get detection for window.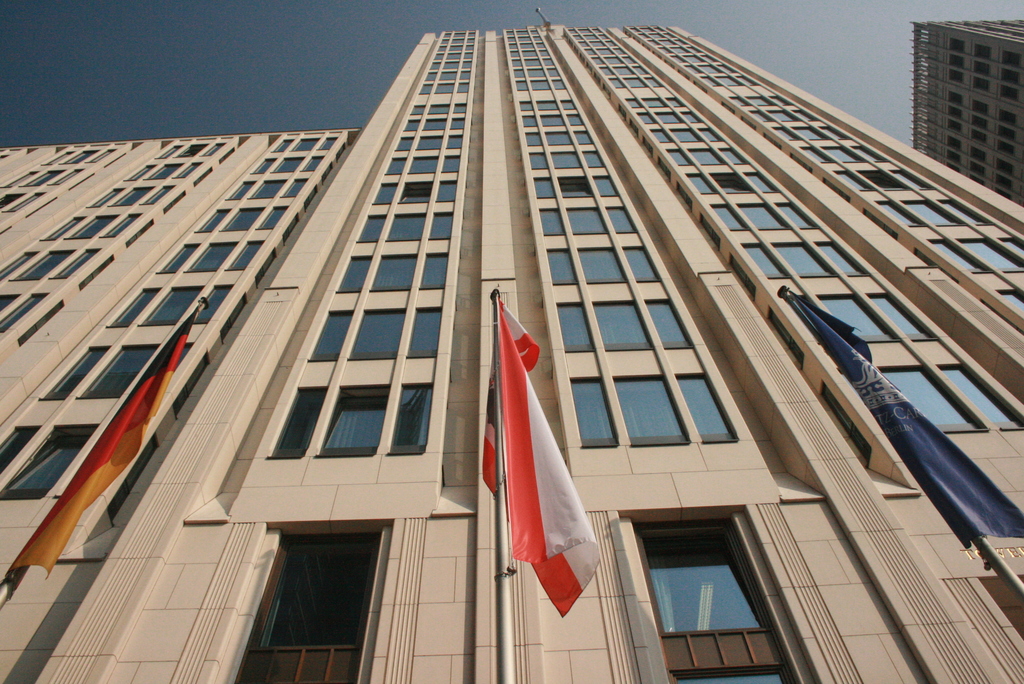
Detection: select_region(225, 206, 263, 231).
